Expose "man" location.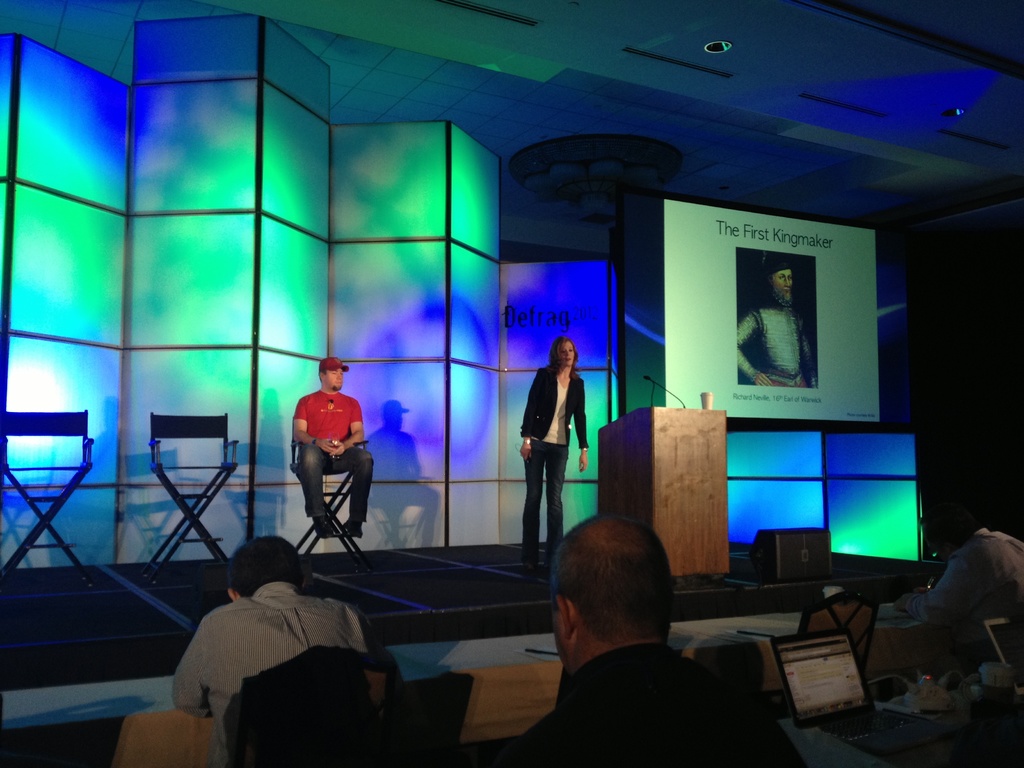
Exposed at box=[175, 534, 378, 767].
